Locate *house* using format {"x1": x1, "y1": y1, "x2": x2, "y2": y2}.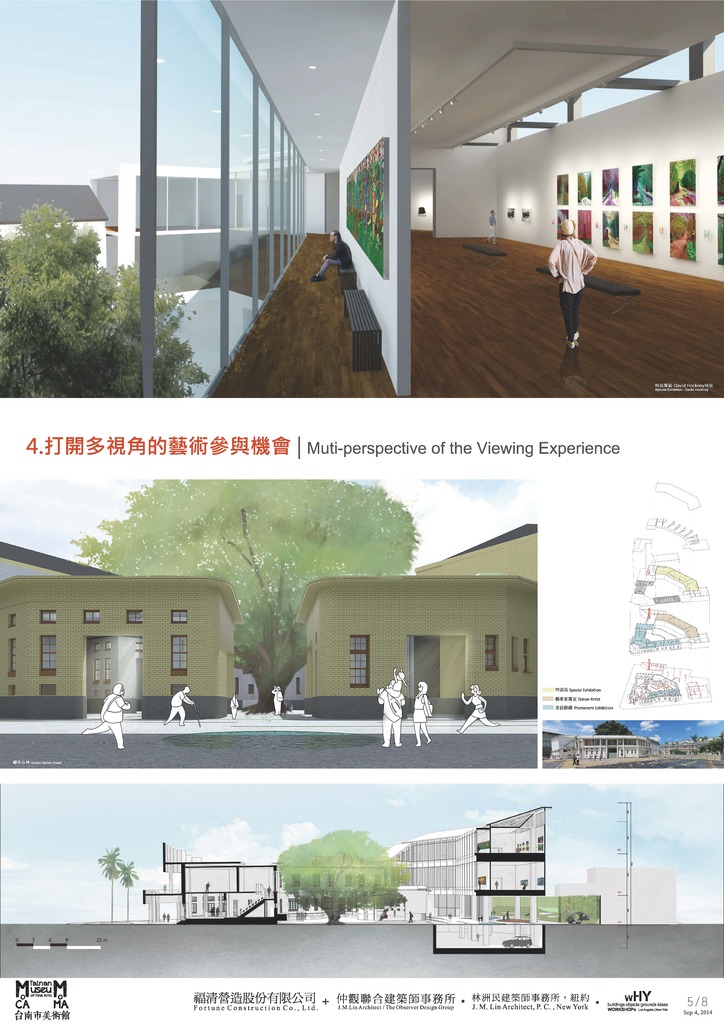
{"x1": 268, "y1": 548, "x2": 566, "y2": 716}.
